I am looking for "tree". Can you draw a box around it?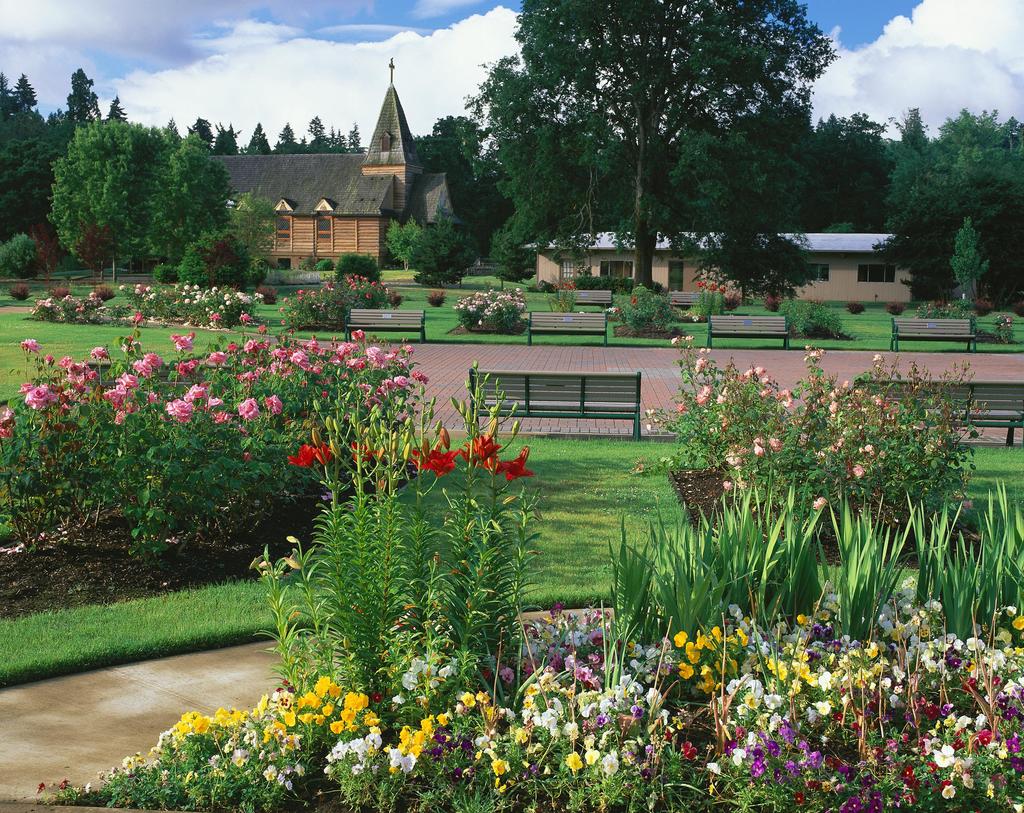
Sure, the bounding box is 51:111:137:277.
